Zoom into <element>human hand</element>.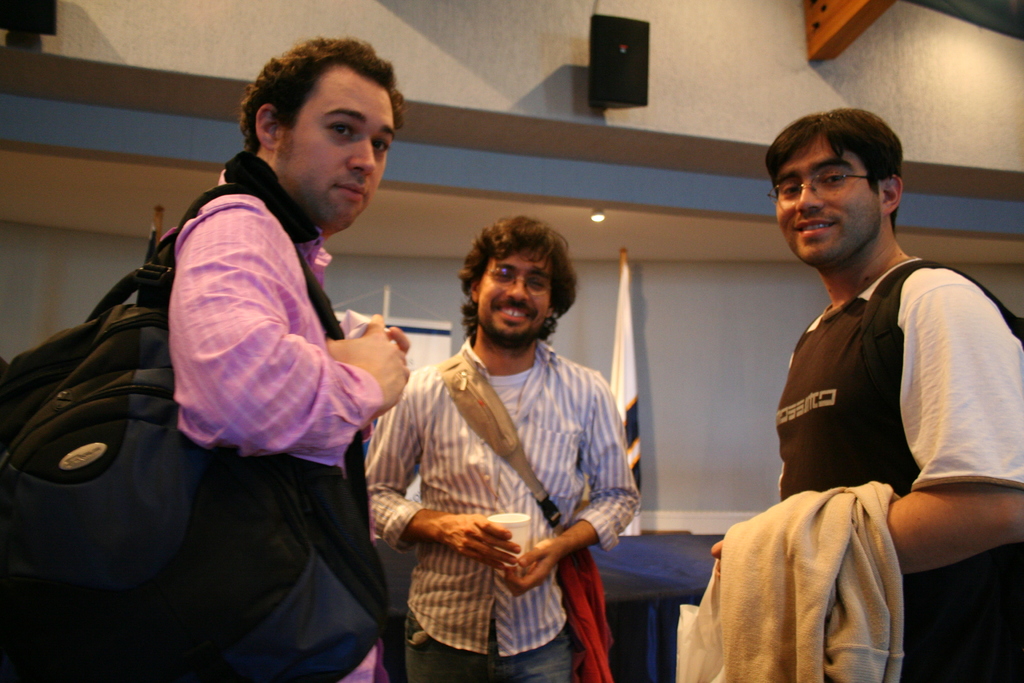
Zoom target: region(436, 512, 523, 573).
